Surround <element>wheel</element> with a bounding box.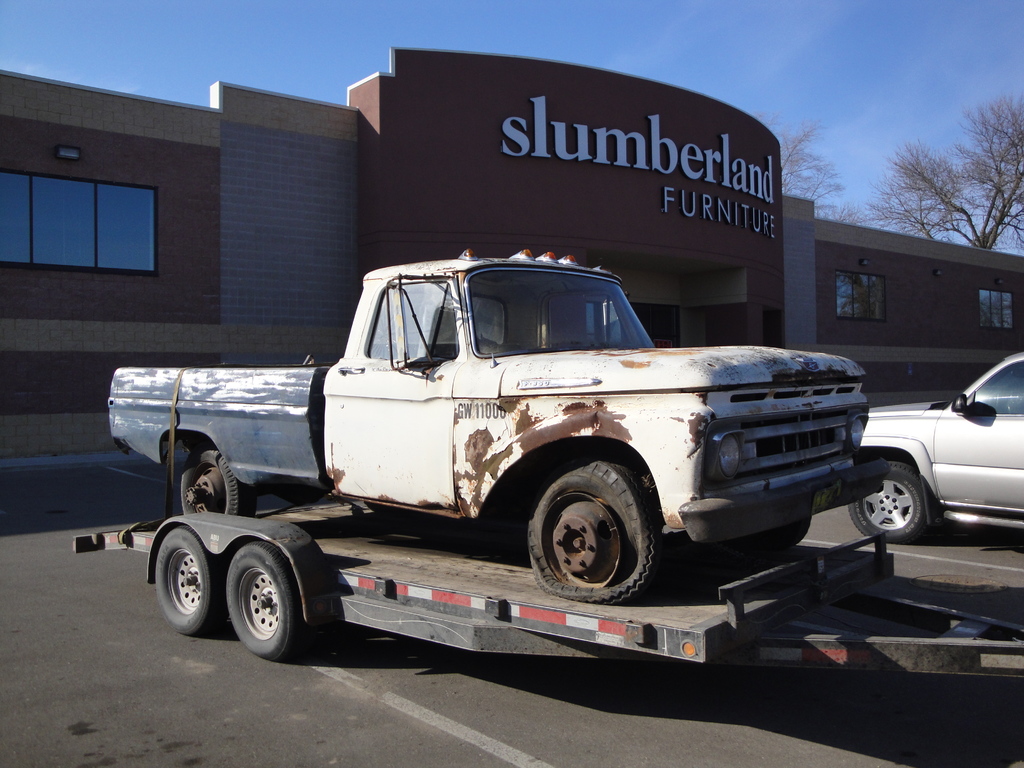
crop(844, 449, 938, 550).
